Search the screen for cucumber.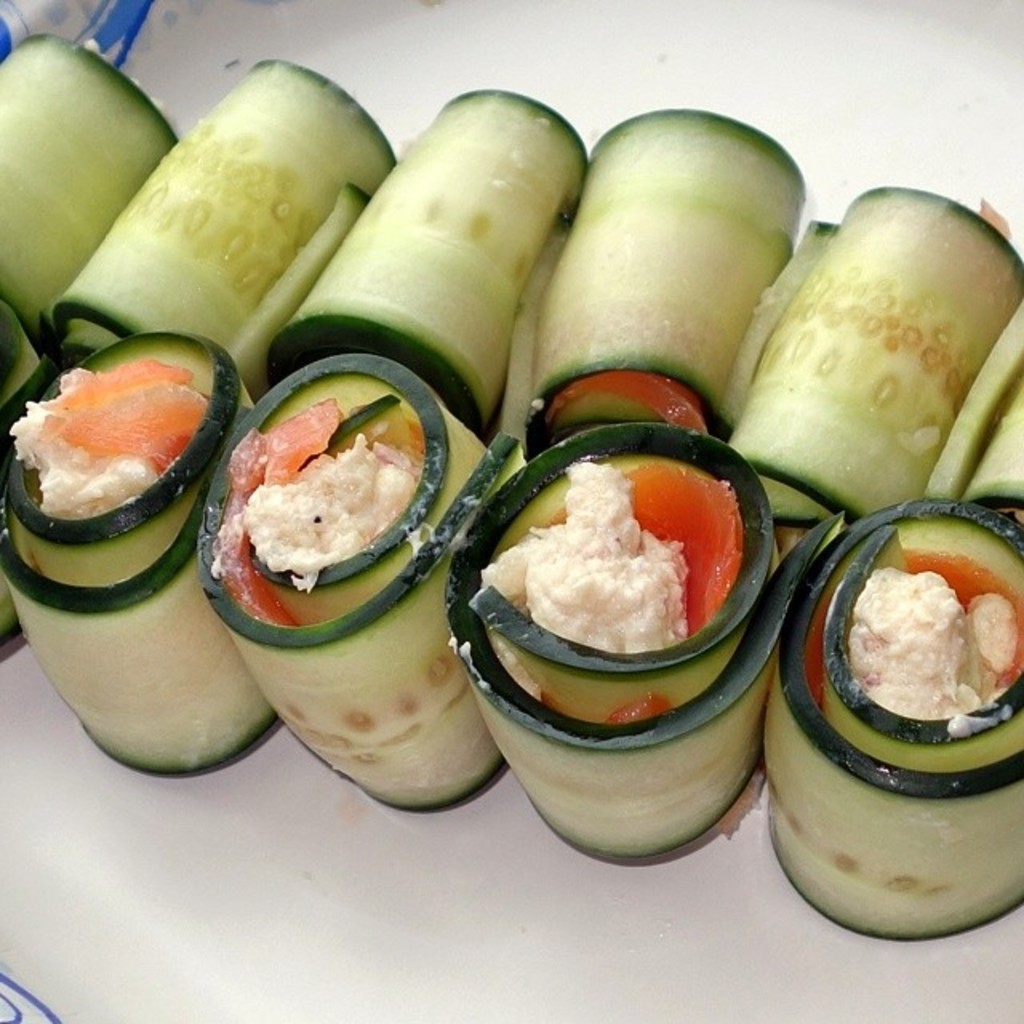
Found at box(80, 70, 392, 371).
